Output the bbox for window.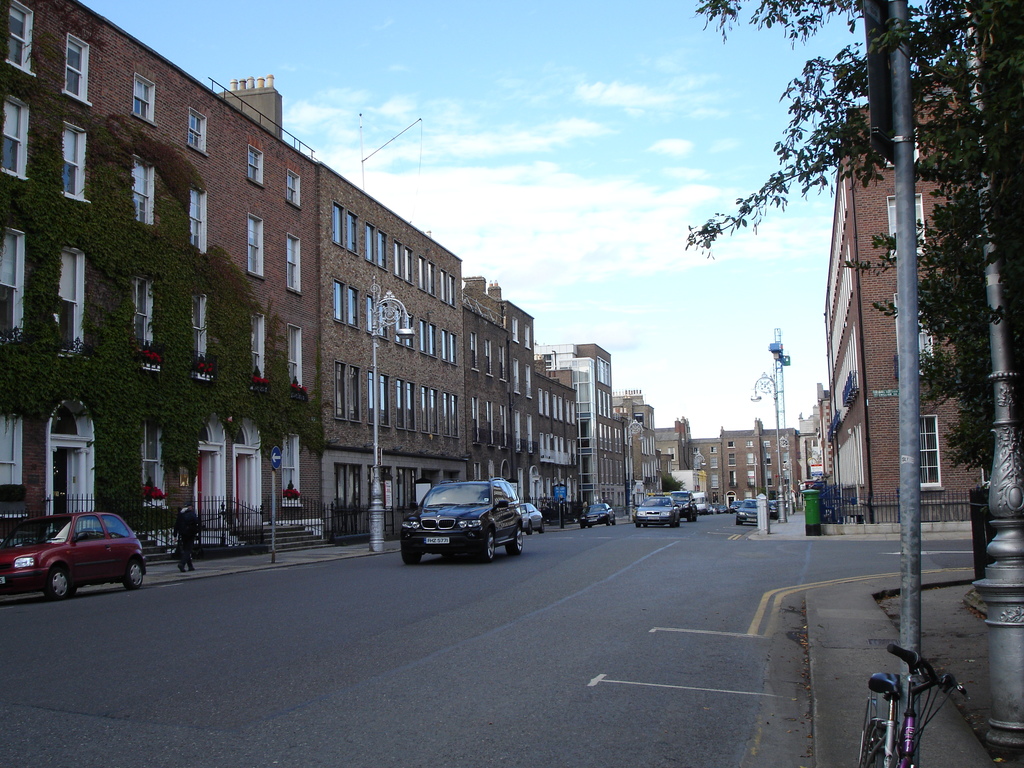
detection(729, 471, 735, 485).
